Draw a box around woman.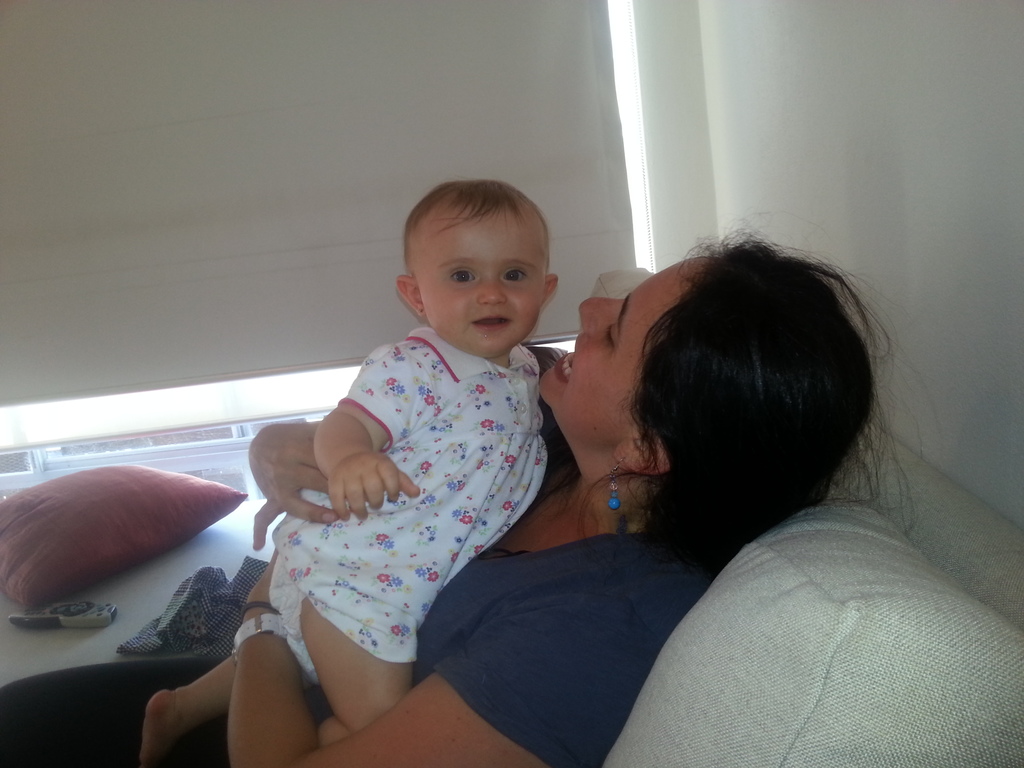
(x1=0, y1=228, x2=884, y2=767).
